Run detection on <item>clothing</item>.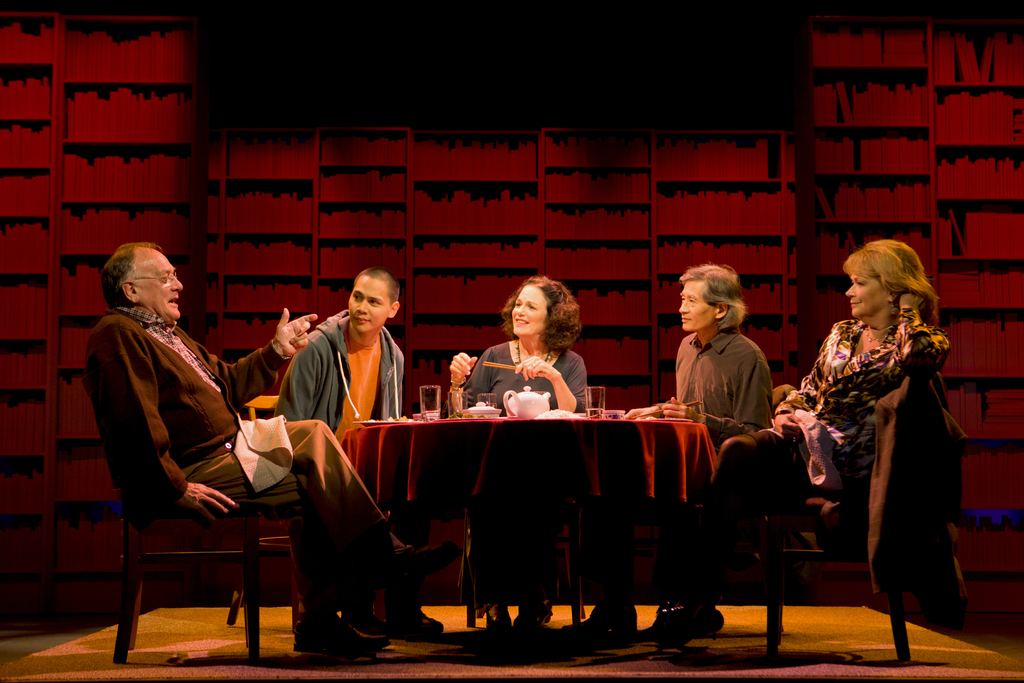
Result: box(467, 336, 591, 410).
